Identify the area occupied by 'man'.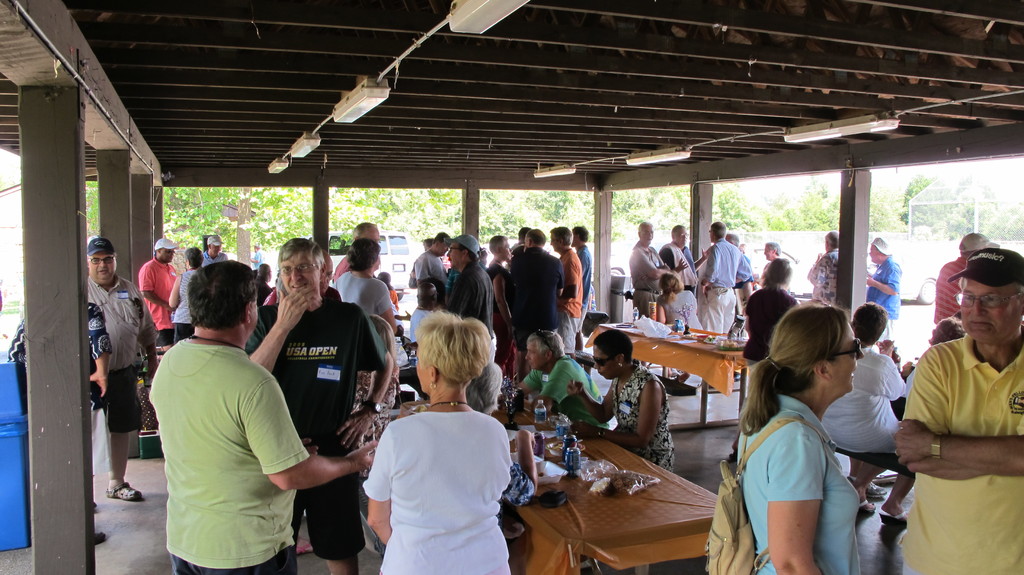
Area: <bbox>808, 229, 840, 304</bbox>.
